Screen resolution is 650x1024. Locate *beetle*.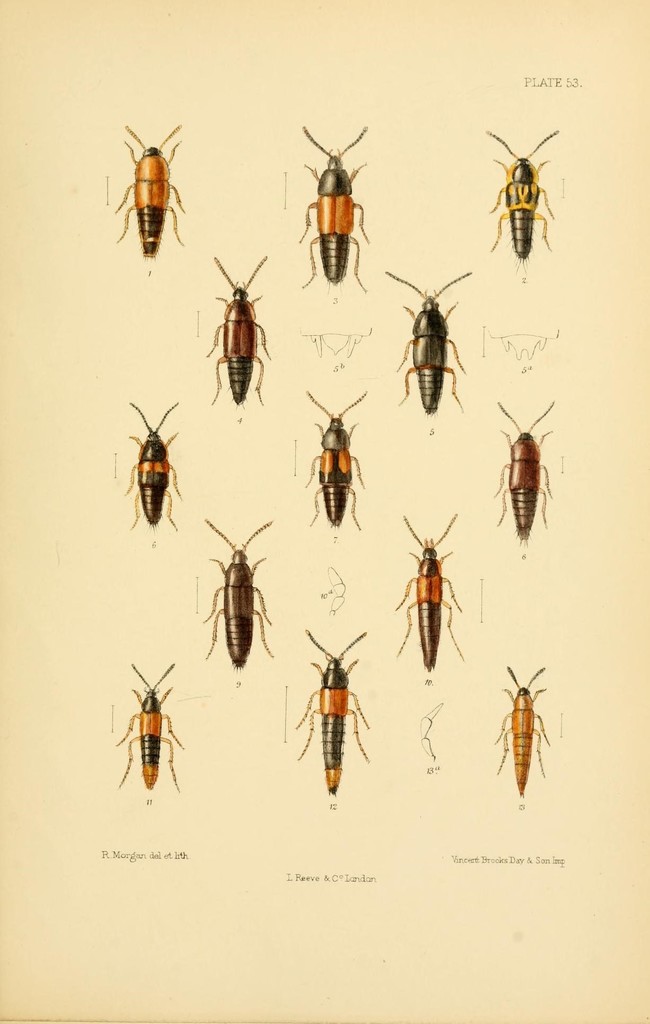
l=116, t=398, r=183, b=545.
